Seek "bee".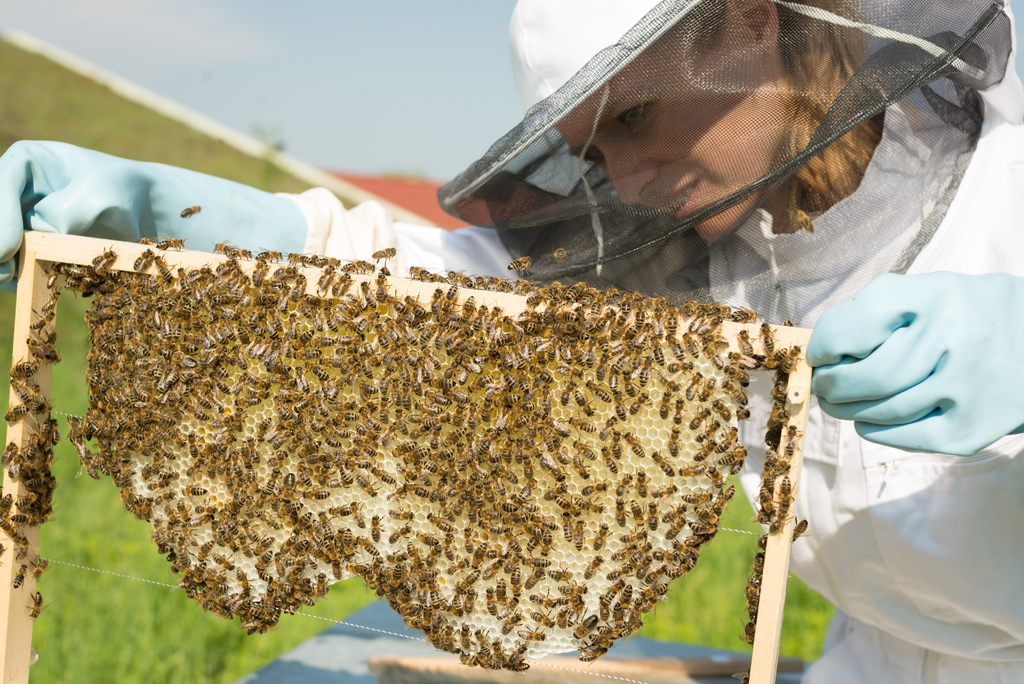
[left=29, top=336, right=44, bottom=353].
